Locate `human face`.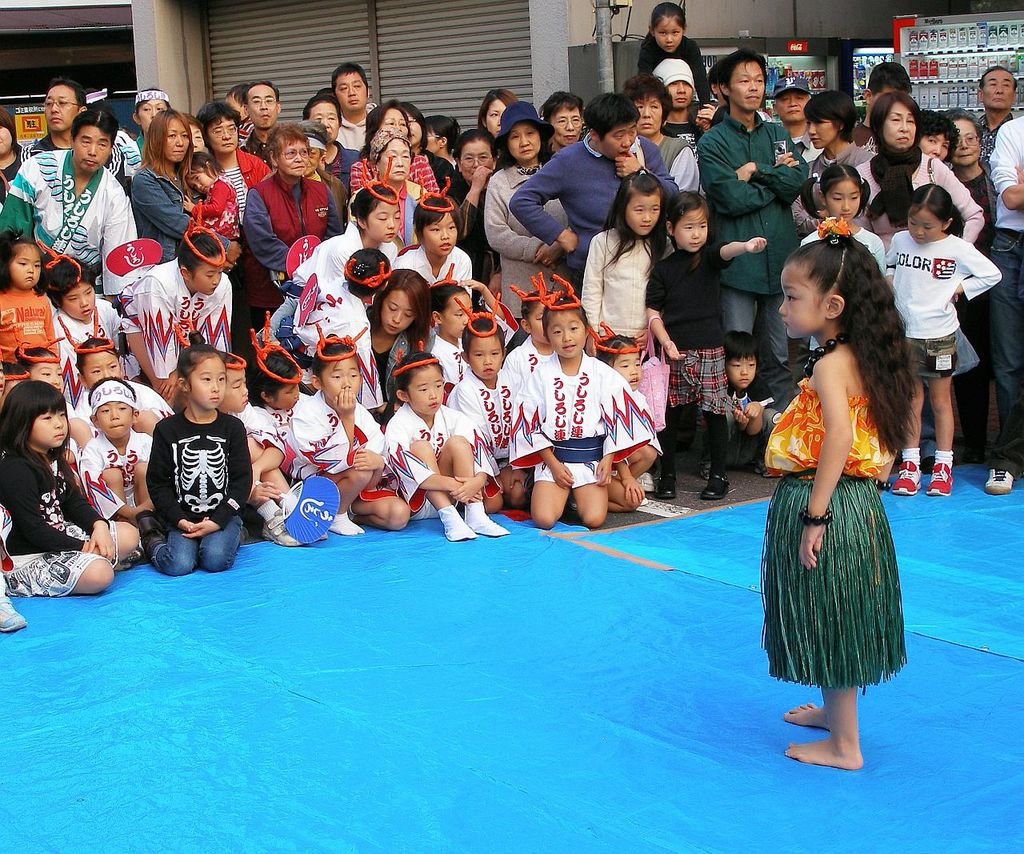
Bounding box: l=420, t=211, r=458, b=259.
